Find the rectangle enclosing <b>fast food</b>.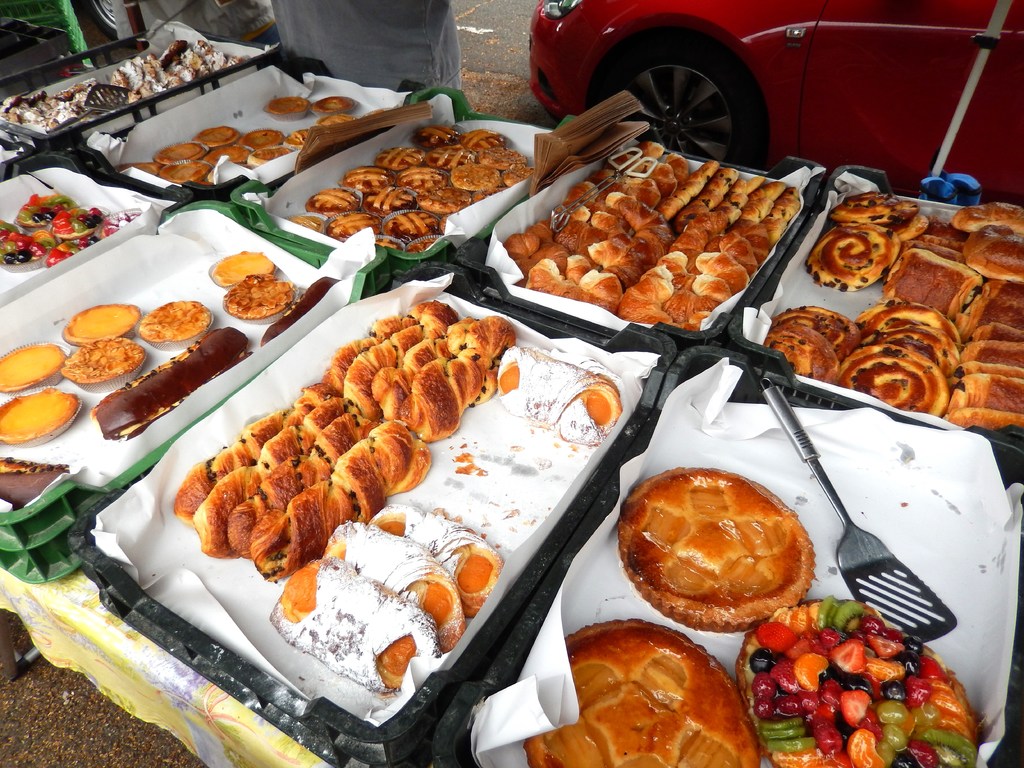
<region>529, 221, 600, 270</region>.
